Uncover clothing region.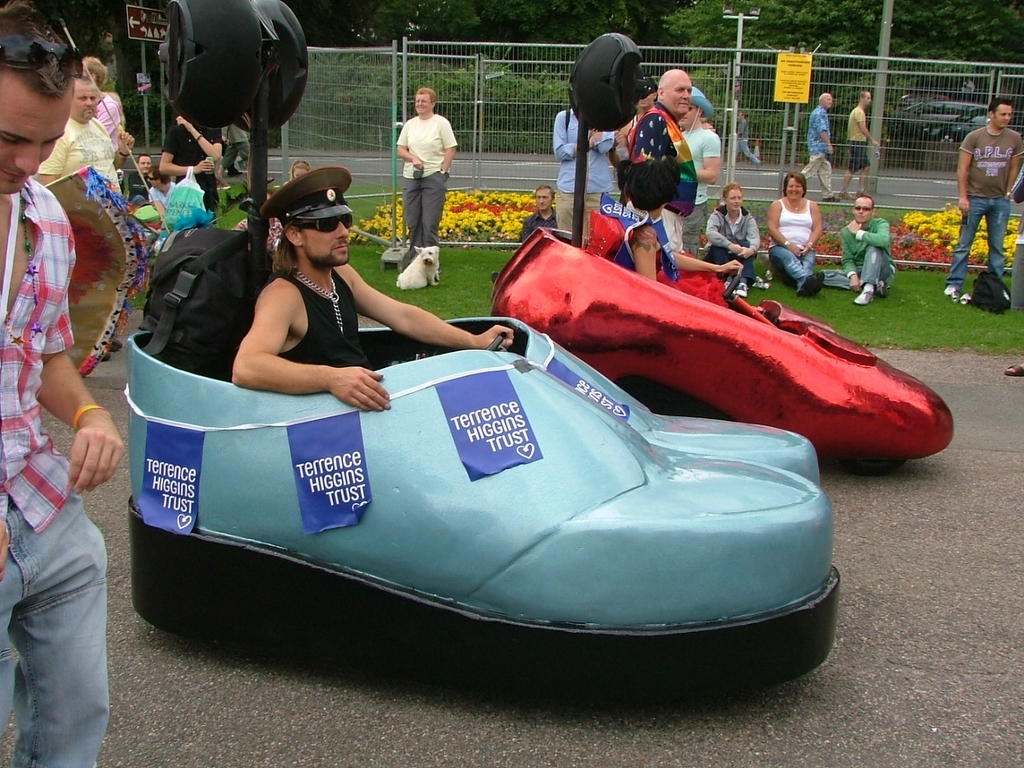
Uncovered: <box>622,104,698,252</box>.
